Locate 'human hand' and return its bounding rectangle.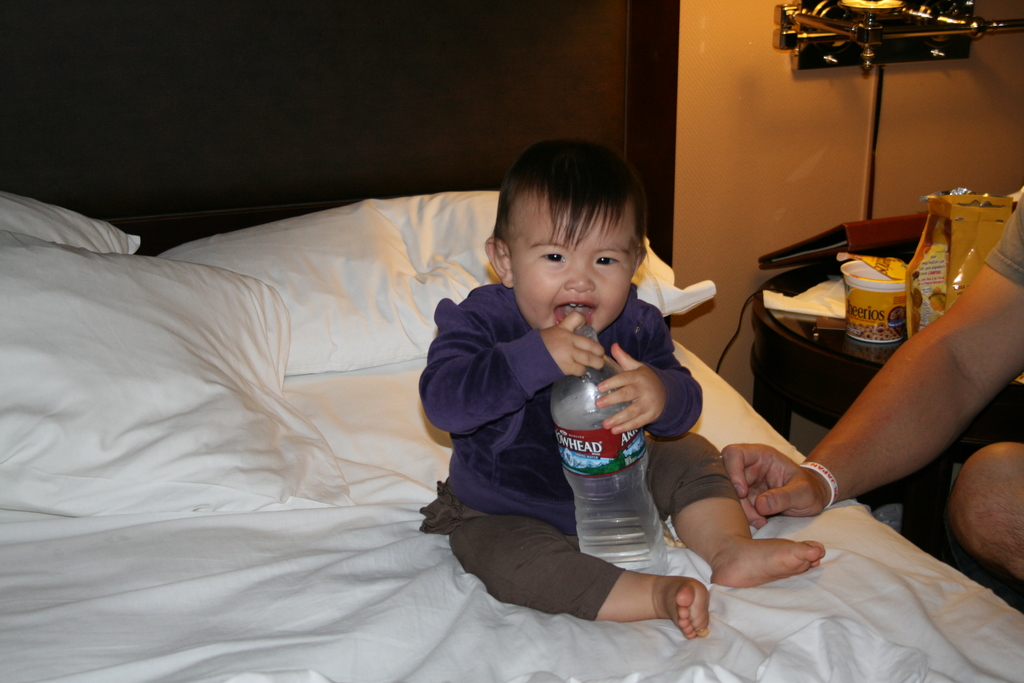
BBox(596, 359, 684, 438).
